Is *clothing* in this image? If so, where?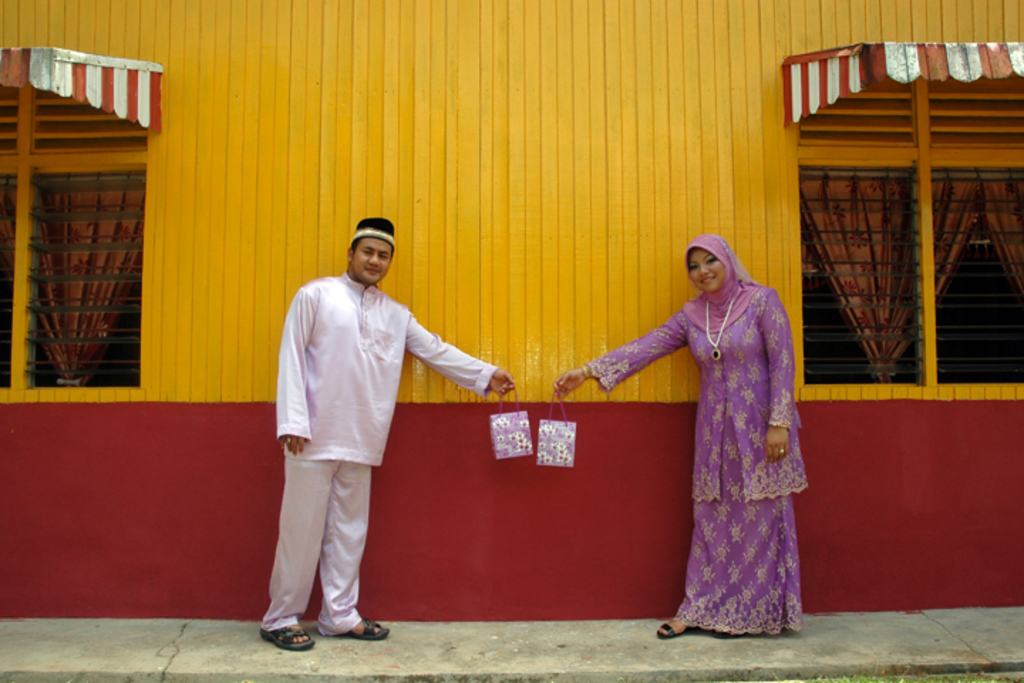
Yes, at 575 232 818 640.
